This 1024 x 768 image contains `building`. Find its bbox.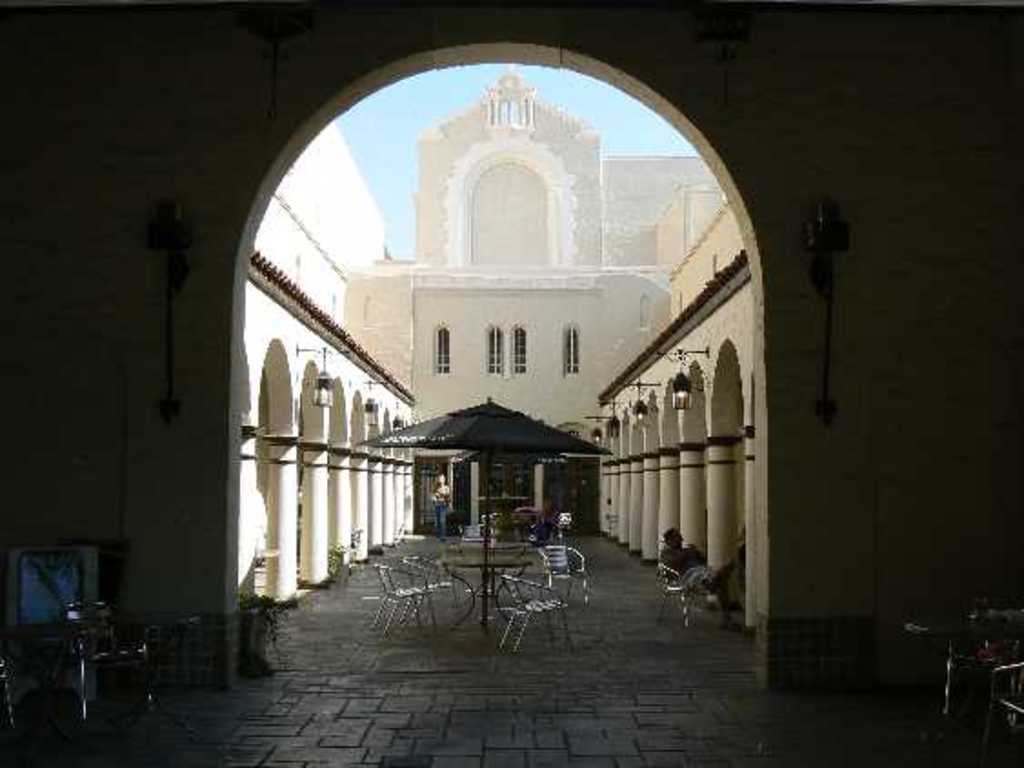
box=[229, 66, 758, 632].
